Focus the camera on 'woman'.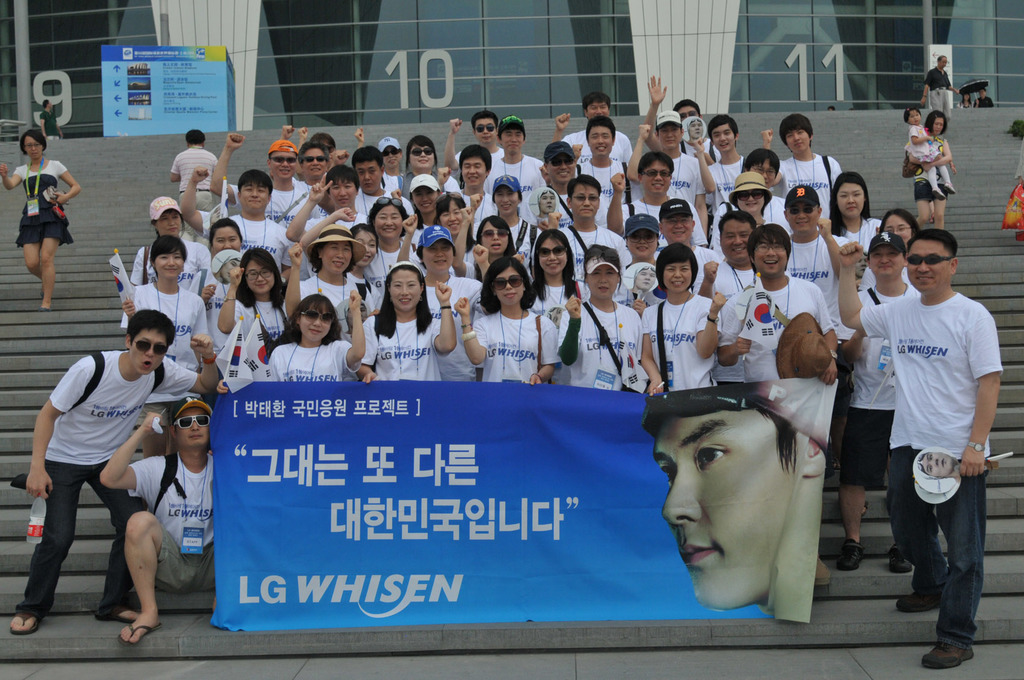
Focus region: detection(724, 174, 778, 233).
